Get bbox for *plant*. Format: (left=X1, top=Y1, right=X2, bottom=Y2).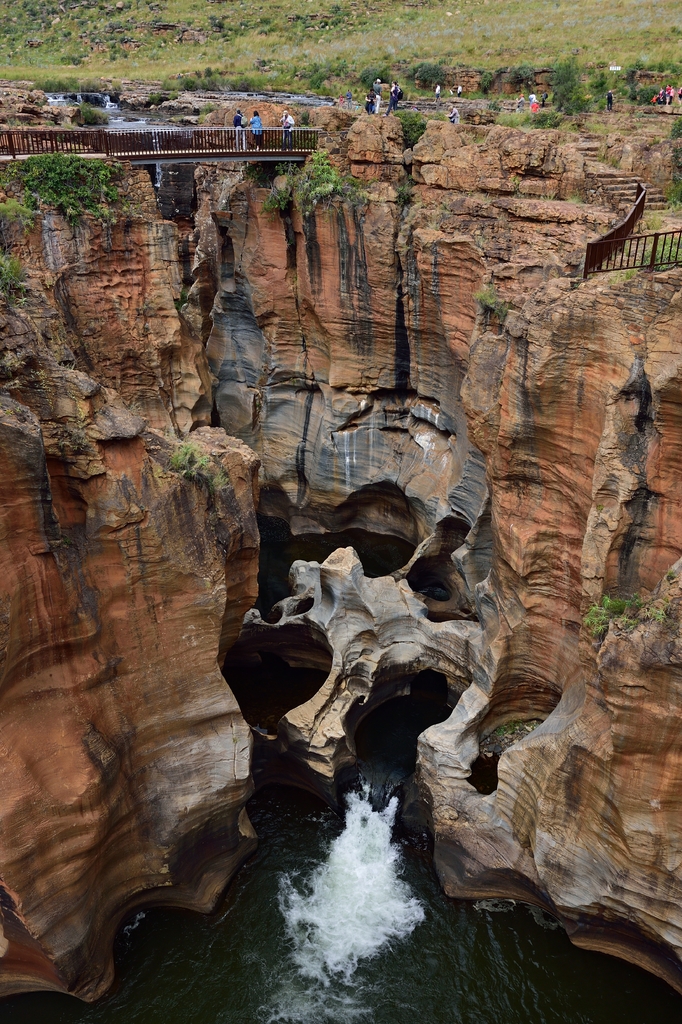
(left=163, top=440, right=218, bottom=487).
